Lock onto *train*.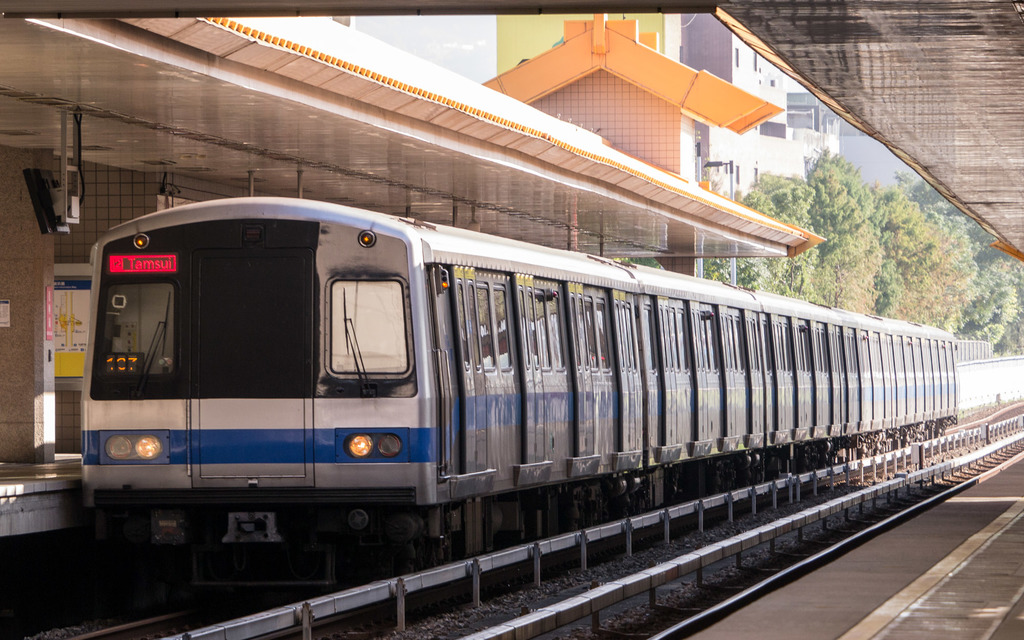
Locked: (x1=81, y1=194, x2=960, y2=599).
